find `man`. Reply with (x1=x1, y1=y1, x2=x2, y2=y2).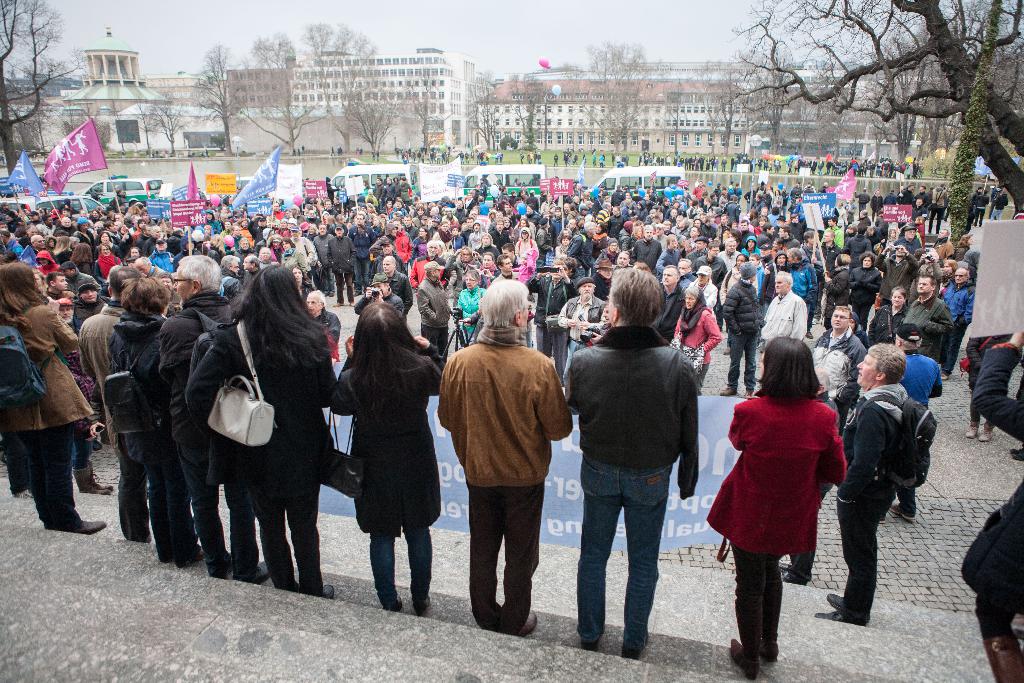
(x1=909, y1=198, x2=924, y2=220).
